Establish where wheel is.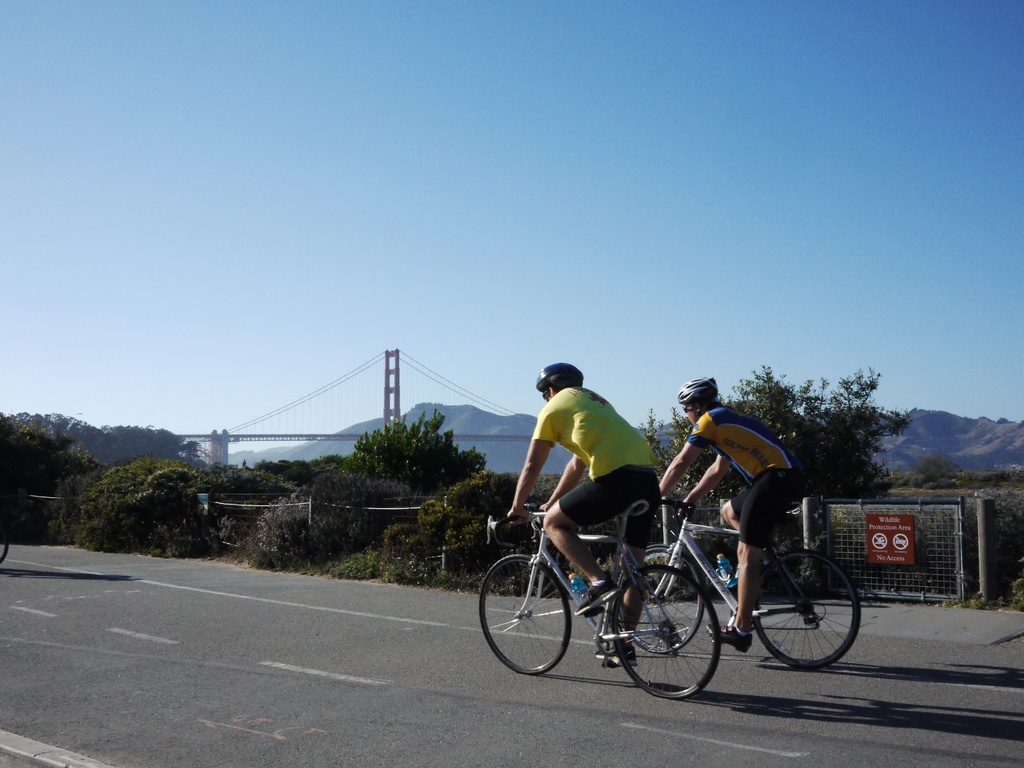
Established at left=0, top=524, right=12, bottom=568.
